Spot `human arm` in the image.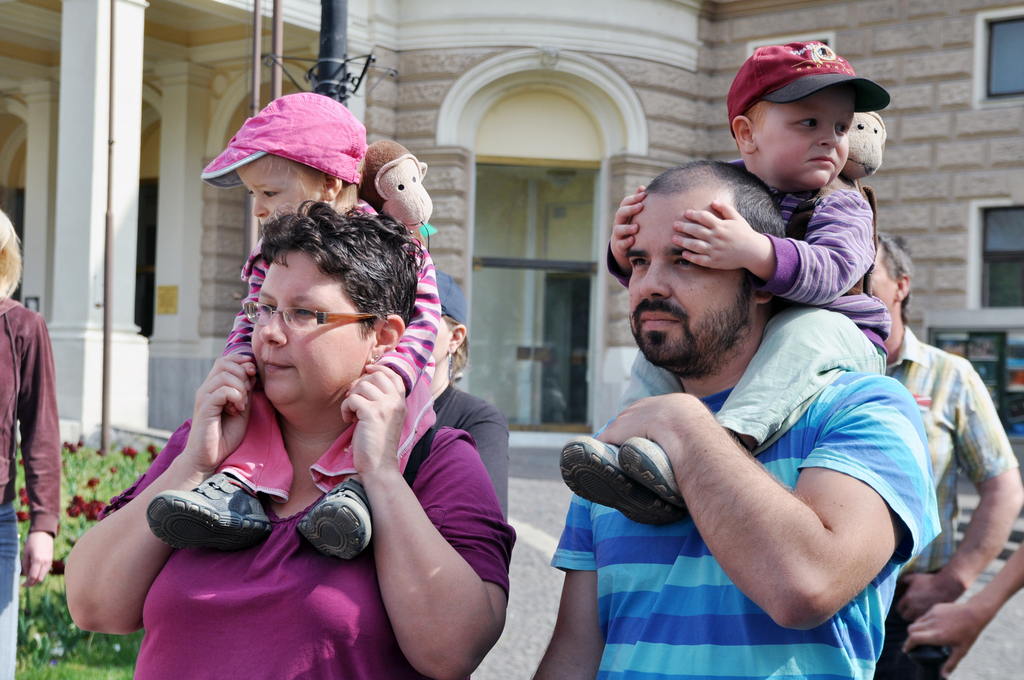
`human arm` found at bbox(896, 360, 1023, 623).
